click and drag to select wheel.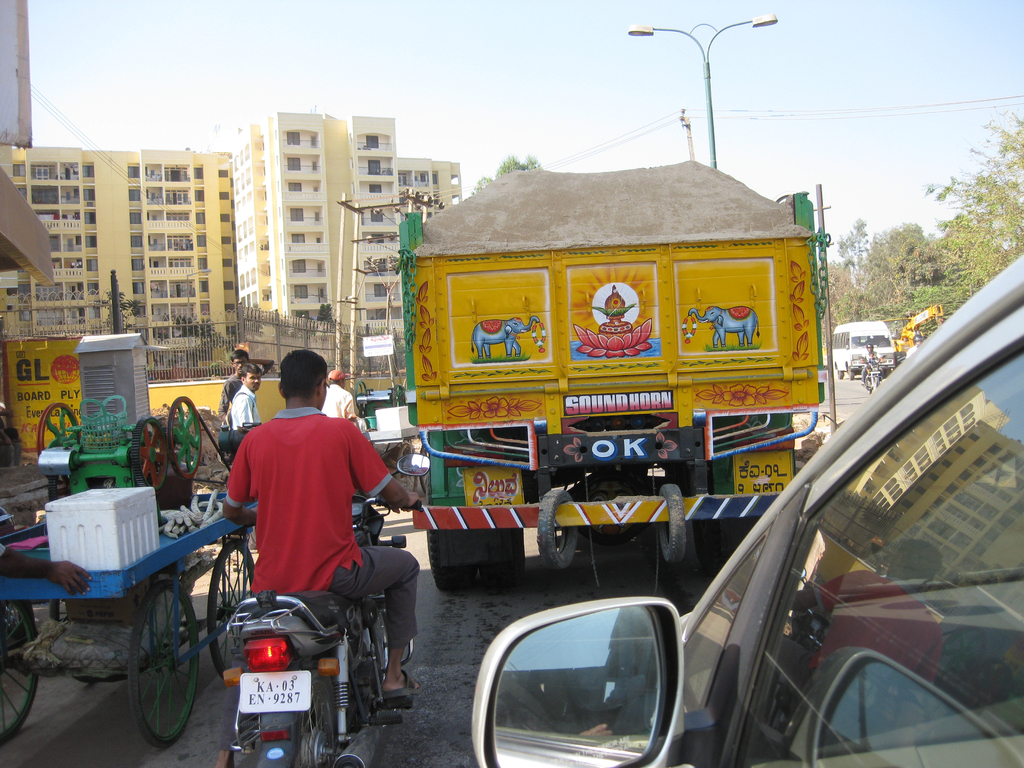
Selection: detection(0, 600, 49, 740).
